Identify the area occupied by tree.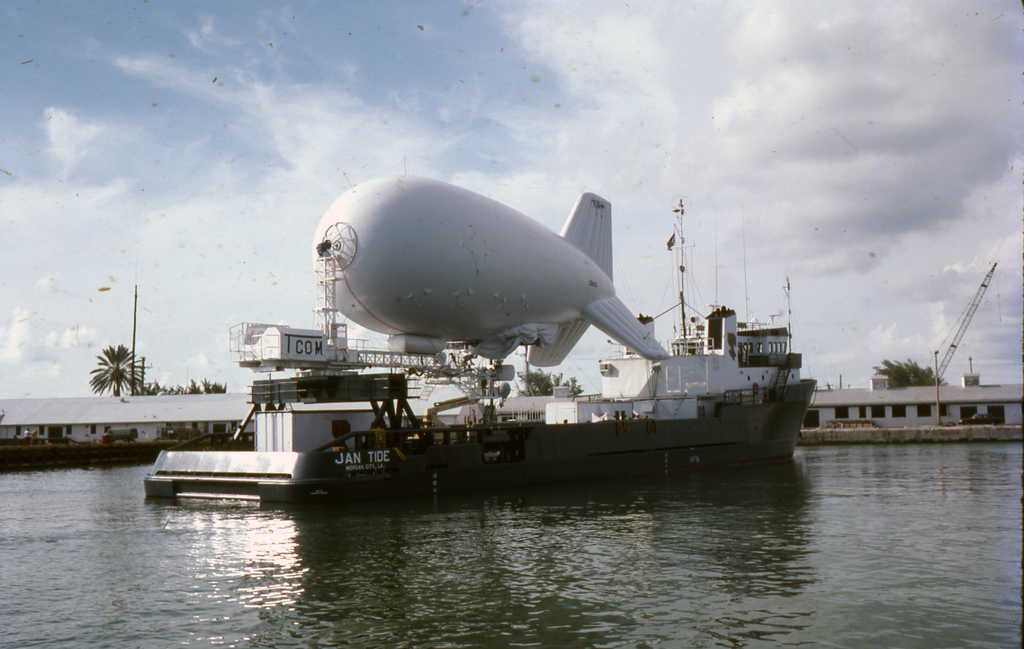
Area: <bbox>866, 355, 952, 392</bbox>.
